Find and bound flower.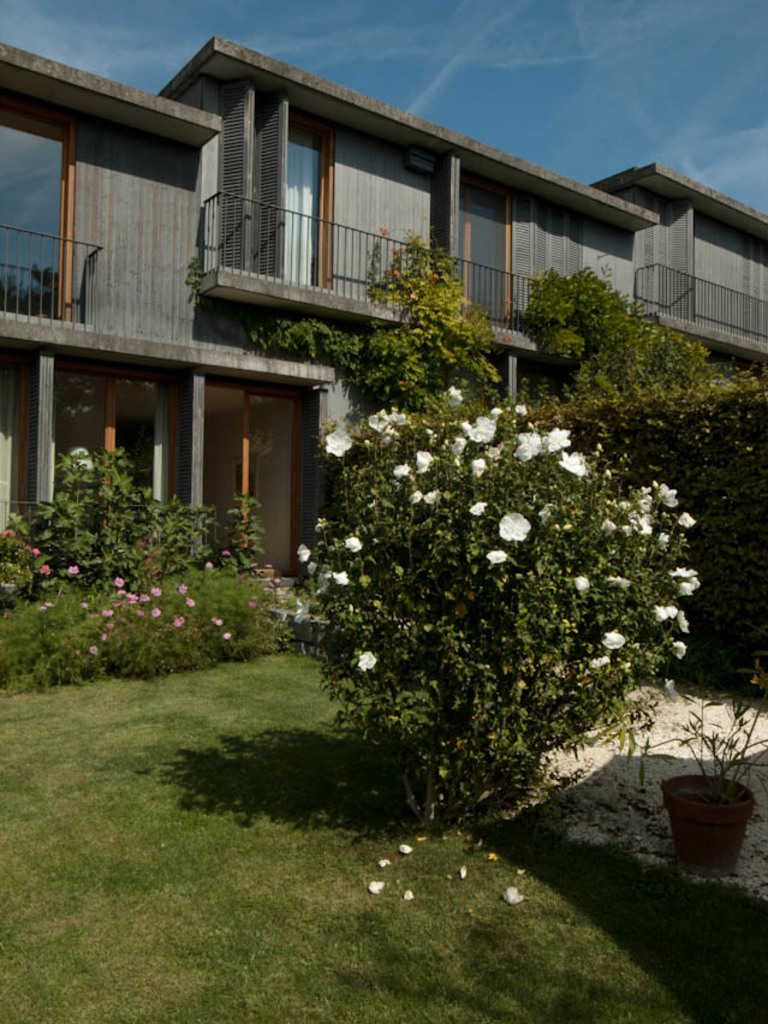
Bound: rect(370, 404, 392, 436).
